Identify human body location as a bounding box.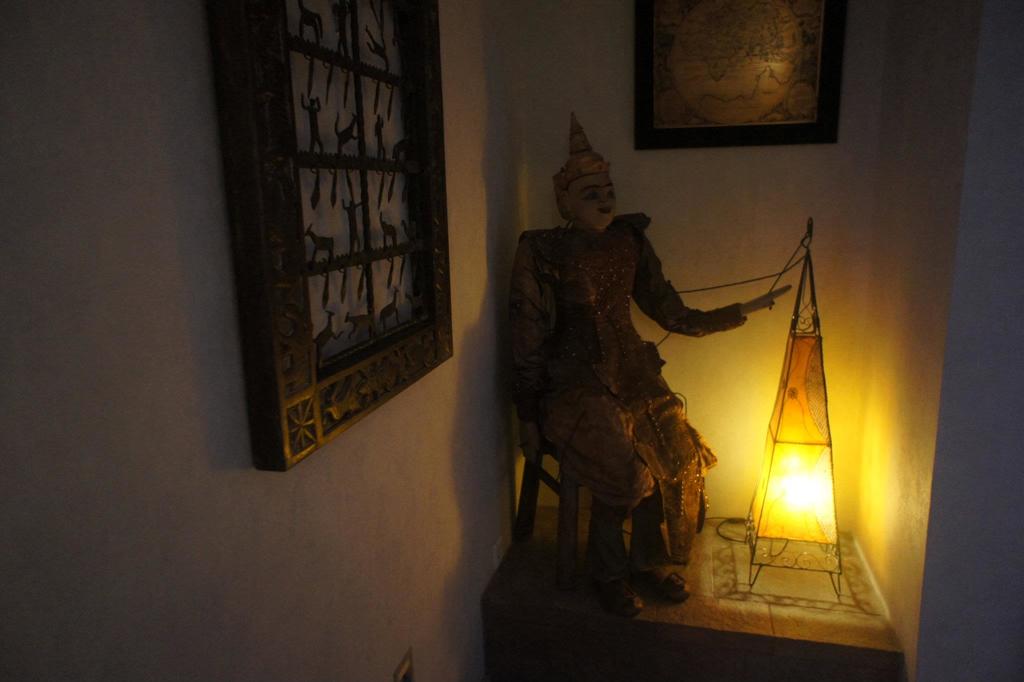
rect(508, 153, 808, 656).
